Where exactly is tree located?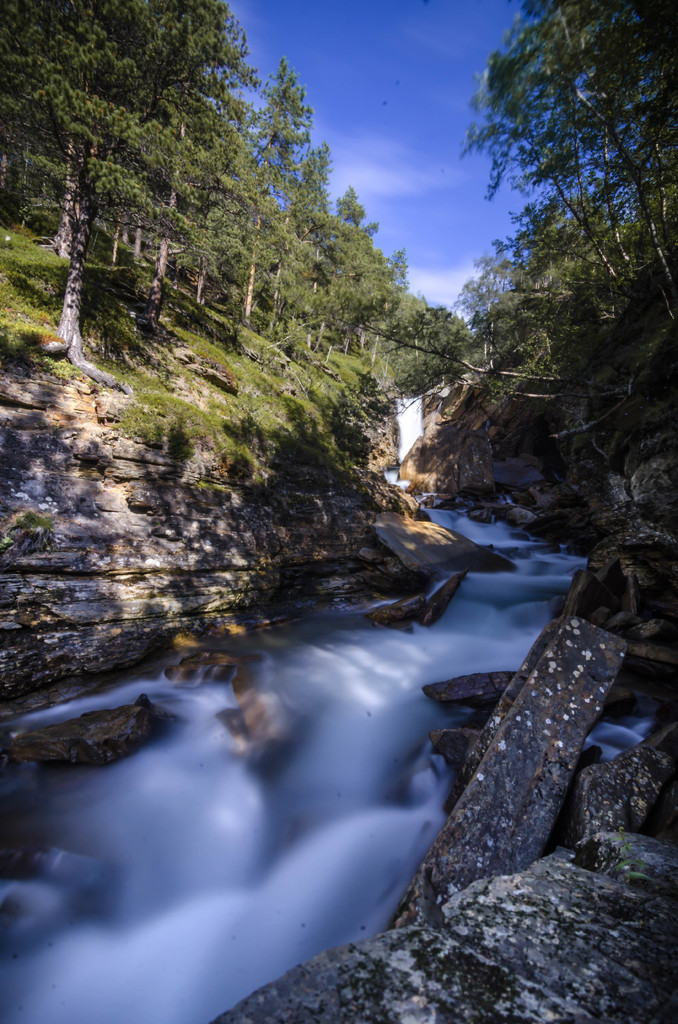
Its bounding box is bbox=(0, 0, 231, 393).
